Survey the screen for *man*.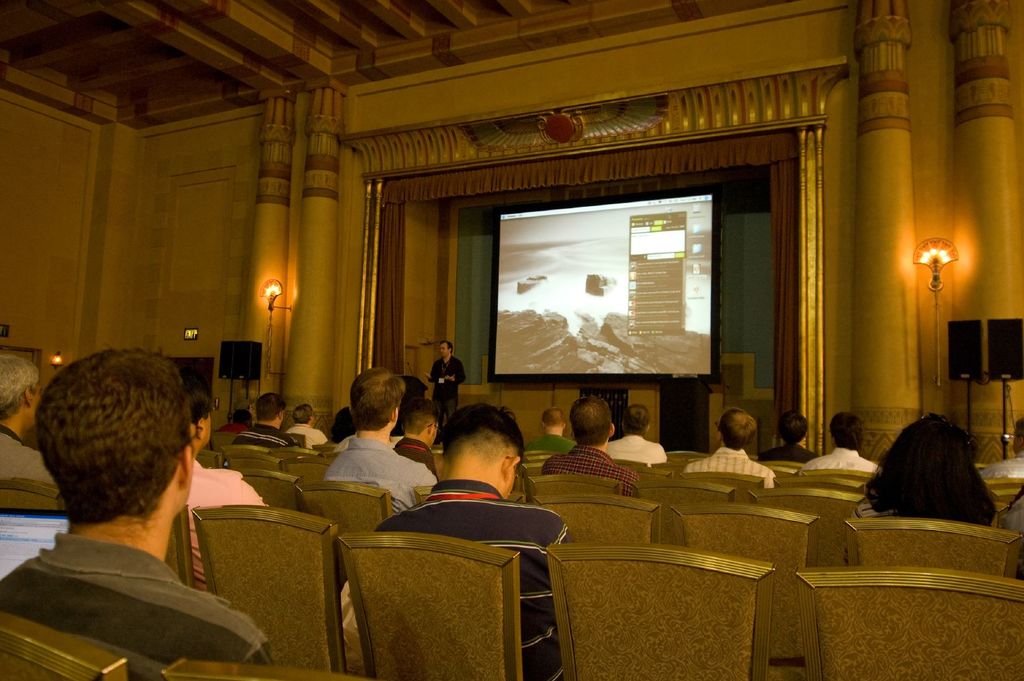
Survey found: [755,409,819,470].
